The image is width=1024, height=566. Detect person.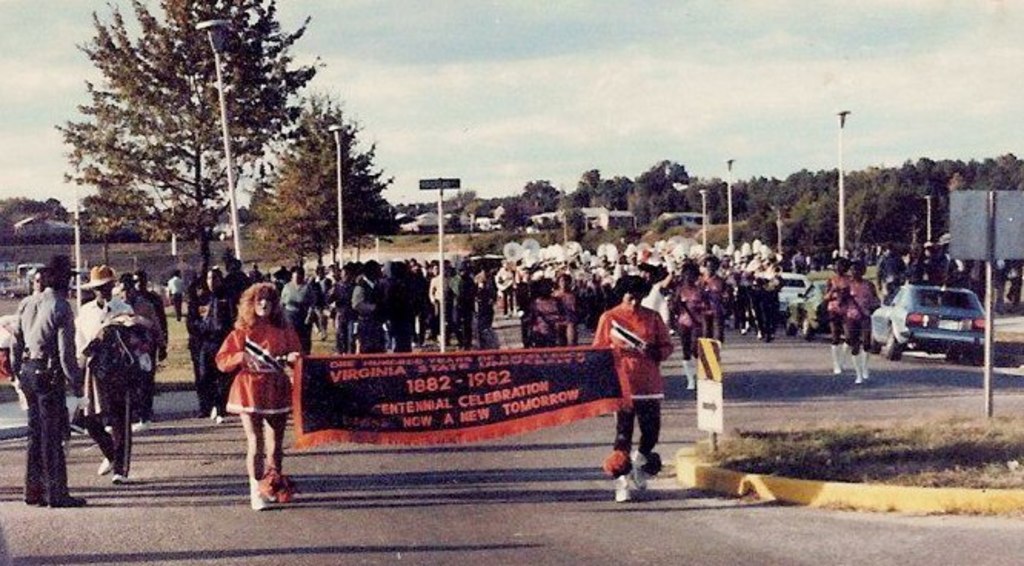
Detection: bbox=[597, 269, 669, 509].
